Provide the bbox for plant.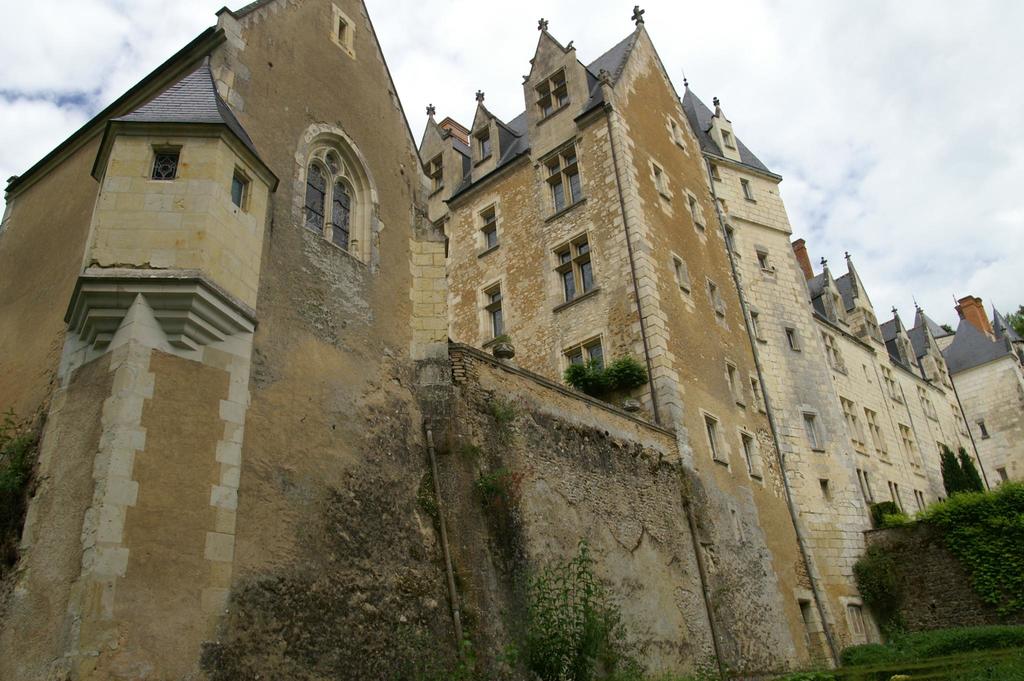
bbox=(492, 524, 650, 680).
